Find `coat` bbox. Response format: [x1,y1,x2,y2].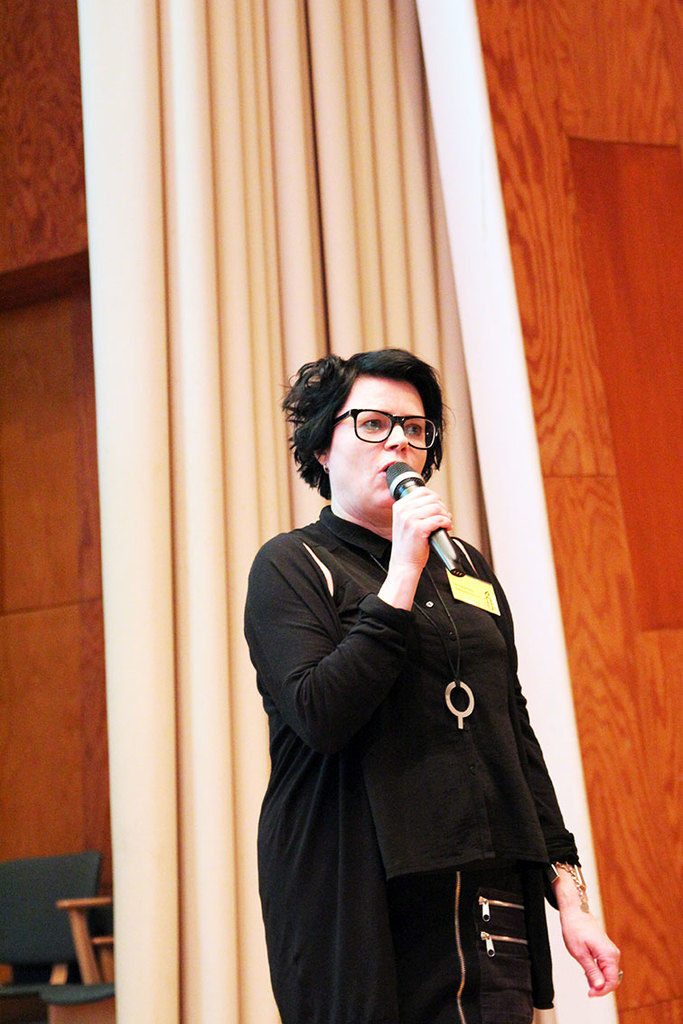
[241,501,575,1023].
